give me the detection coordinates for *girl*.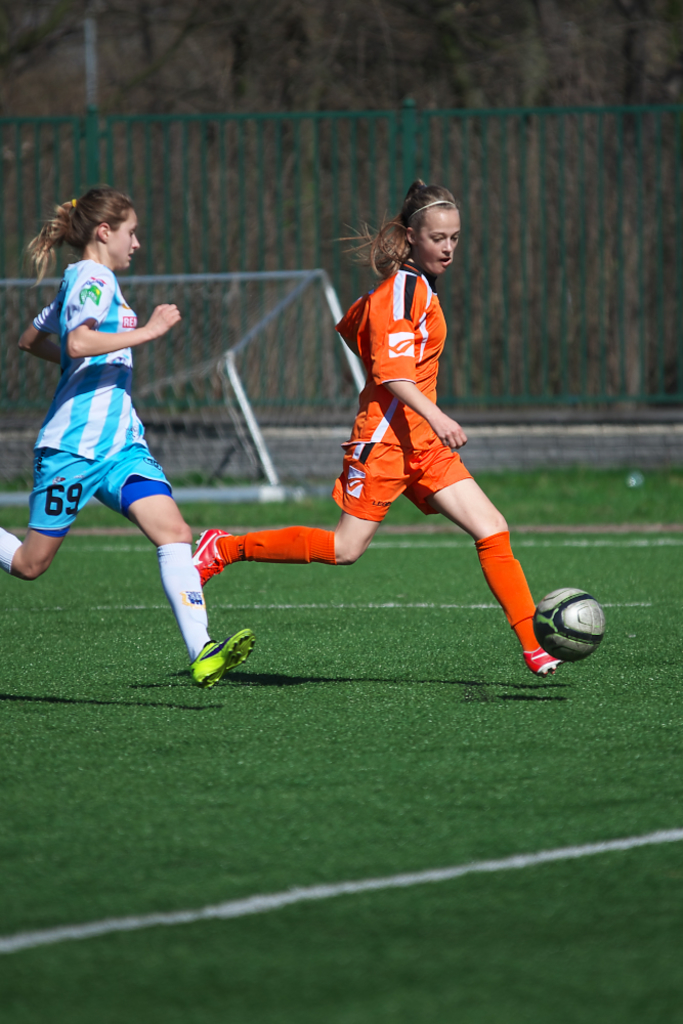
(0,185,256,688).
